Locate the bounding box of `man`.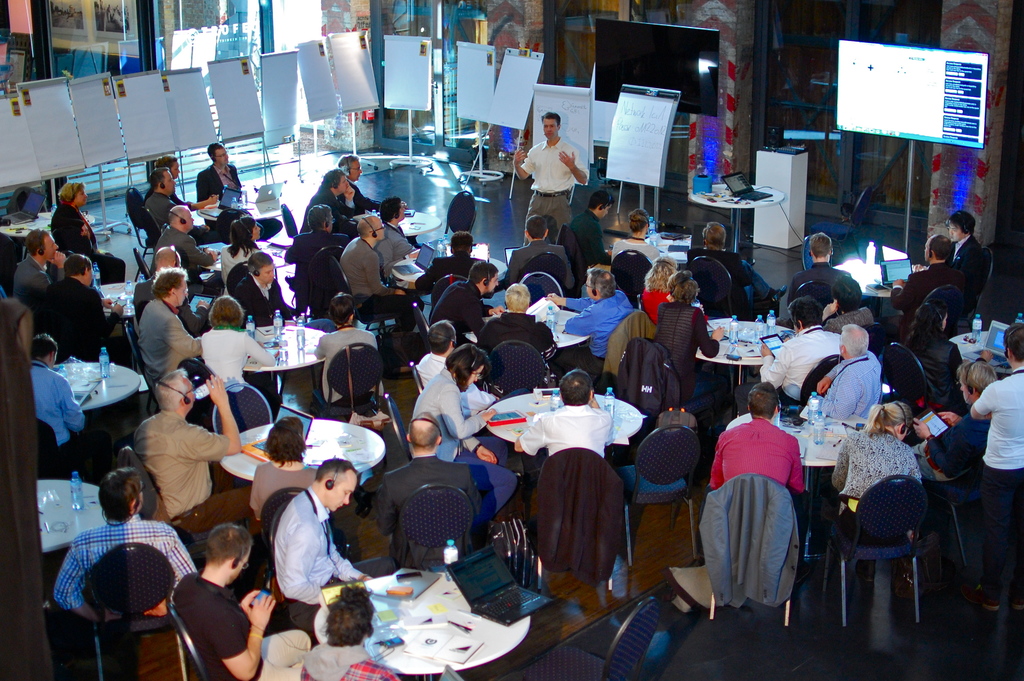
Bounding box: 299 170 367 238.
